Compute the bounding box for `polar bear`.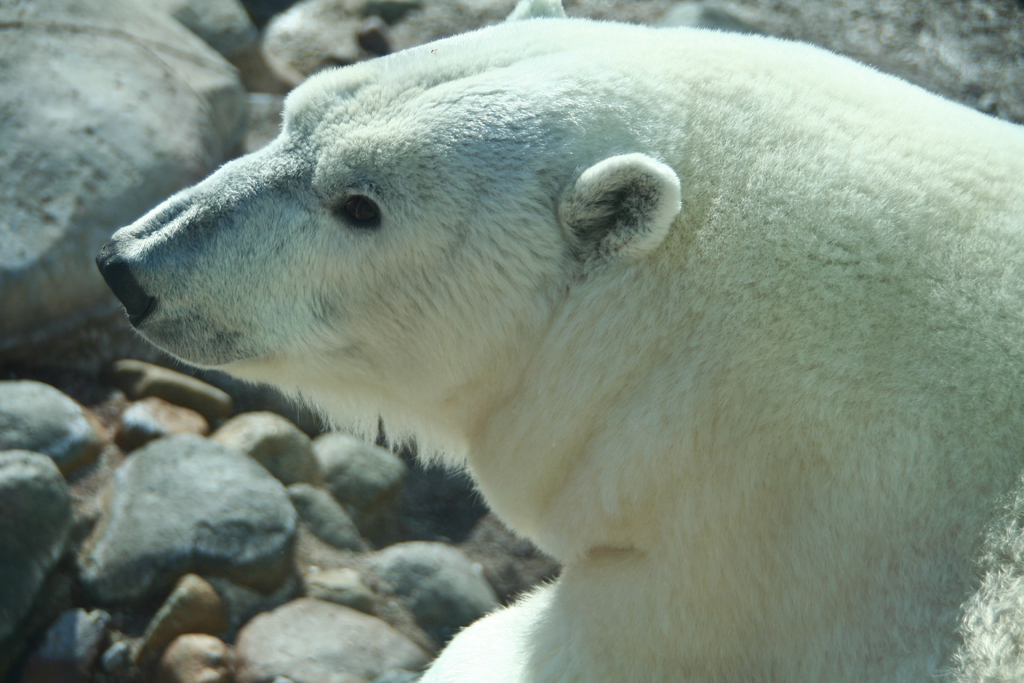
92/0/1023/682.
